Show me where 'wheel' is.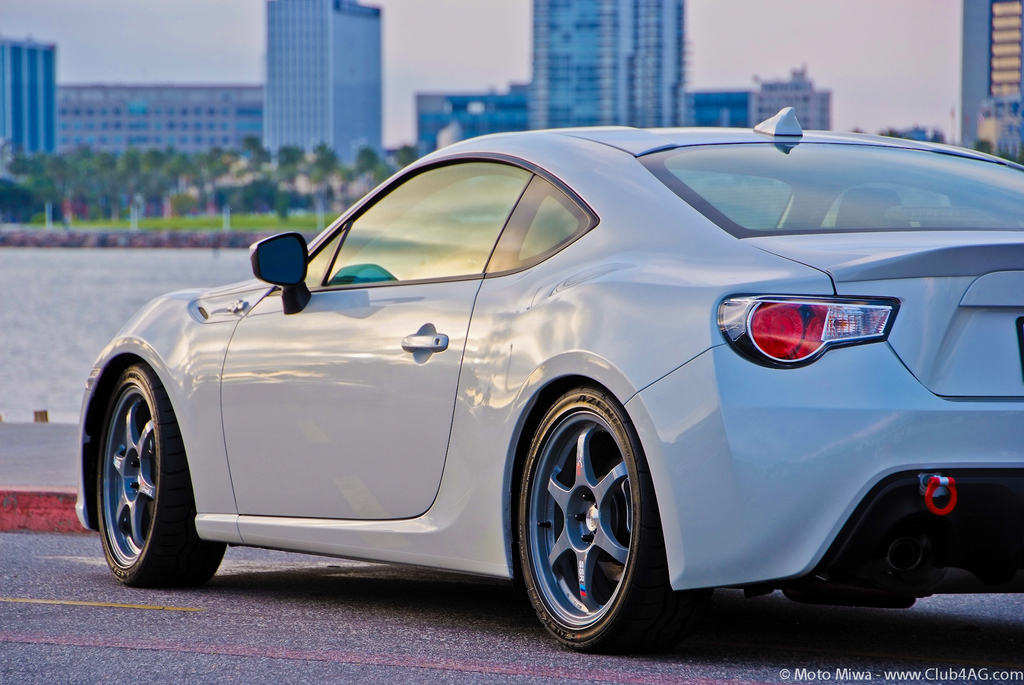
'wheel' is at crop(94, 363, 225, 583).
